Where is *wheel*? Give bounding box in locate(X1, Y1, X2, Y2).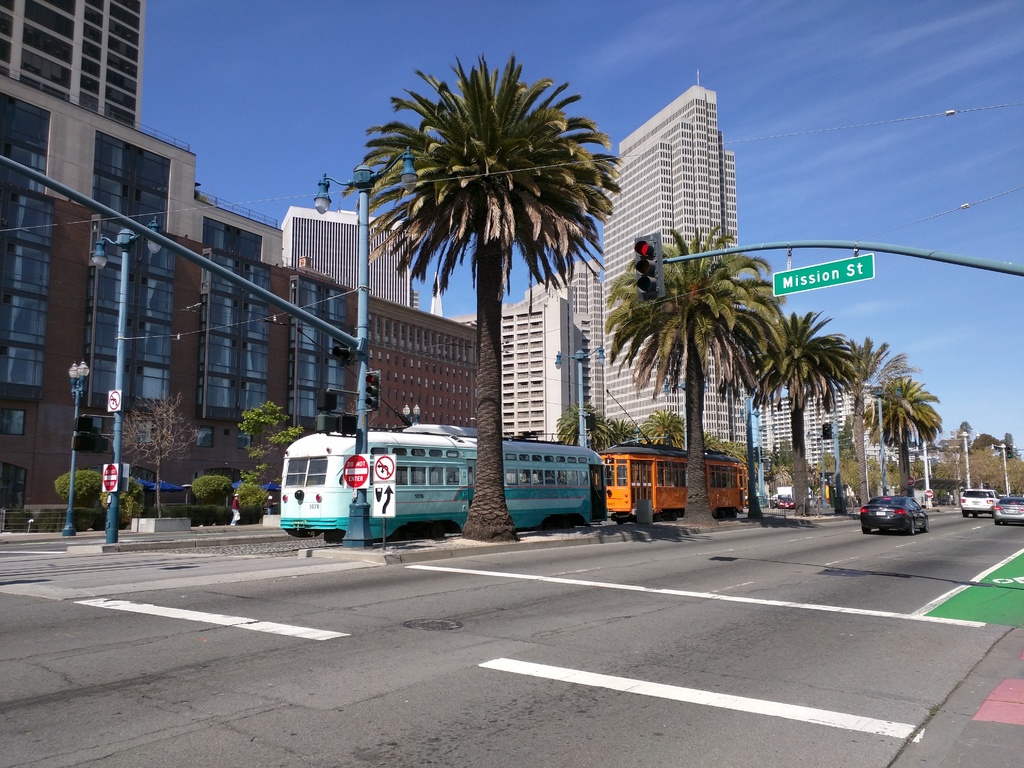
locate(961, 509, 968, 519).
